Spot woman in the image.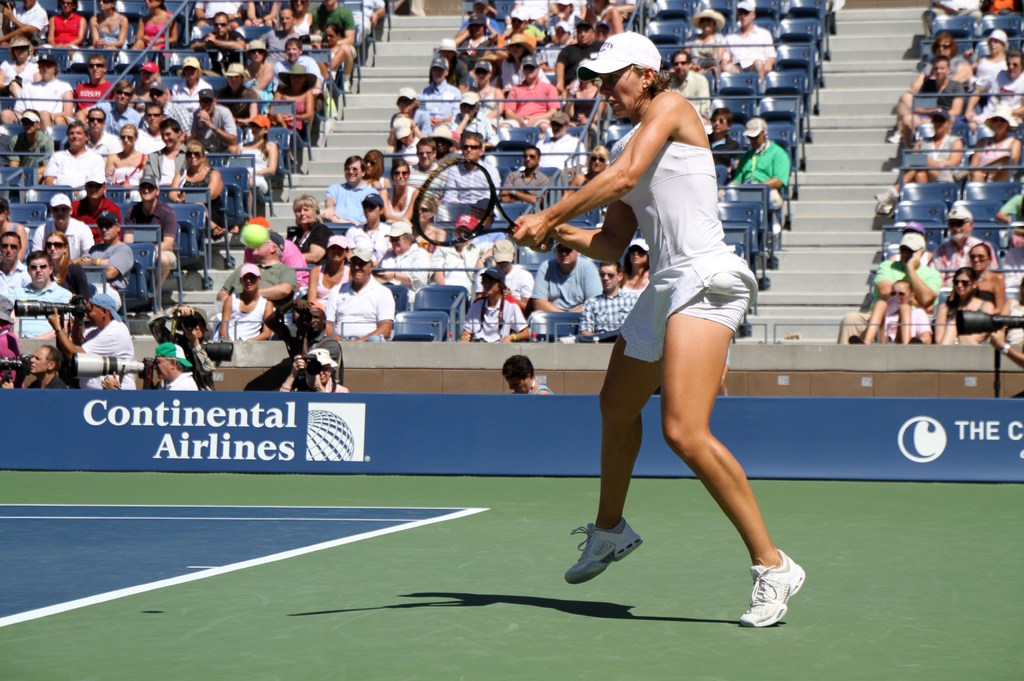
woman found at [129, 63, 163, 118].
